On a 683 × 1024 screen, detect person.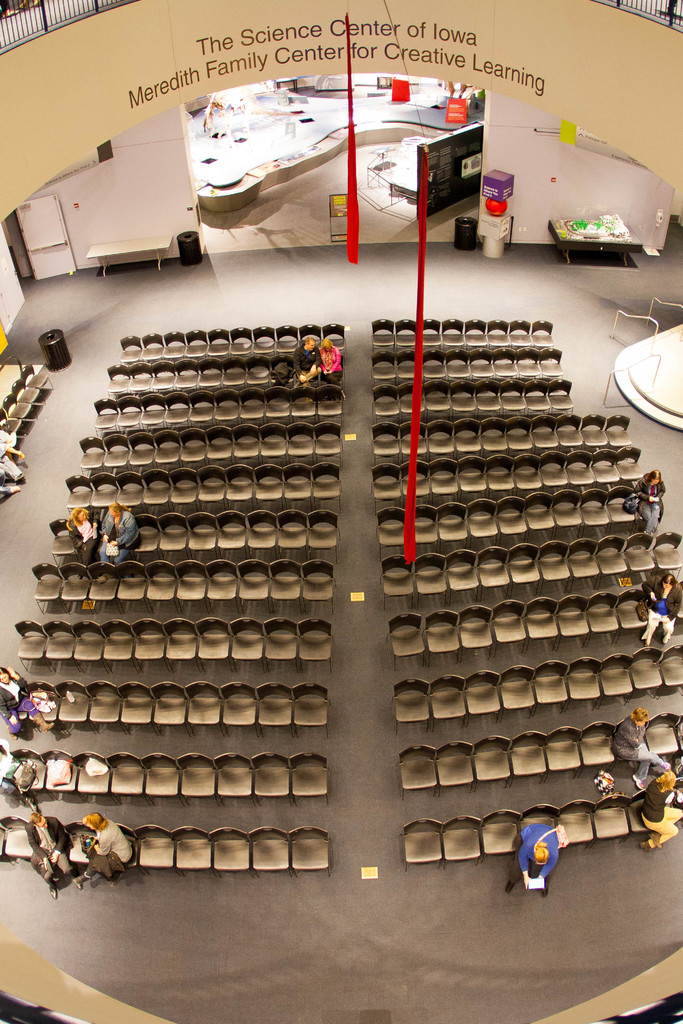
(x1=611, y1=708, x2=671, y2=794).
